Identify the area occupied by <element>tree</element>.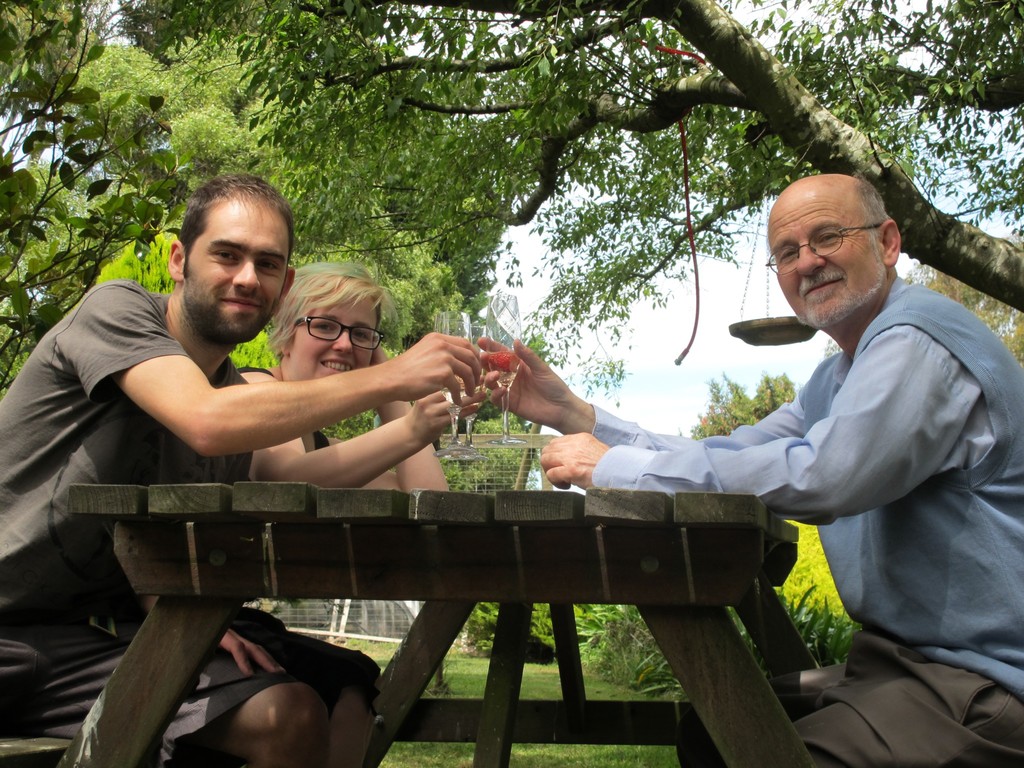
Area: [left=684, top=367, right=805, bottom=434].
